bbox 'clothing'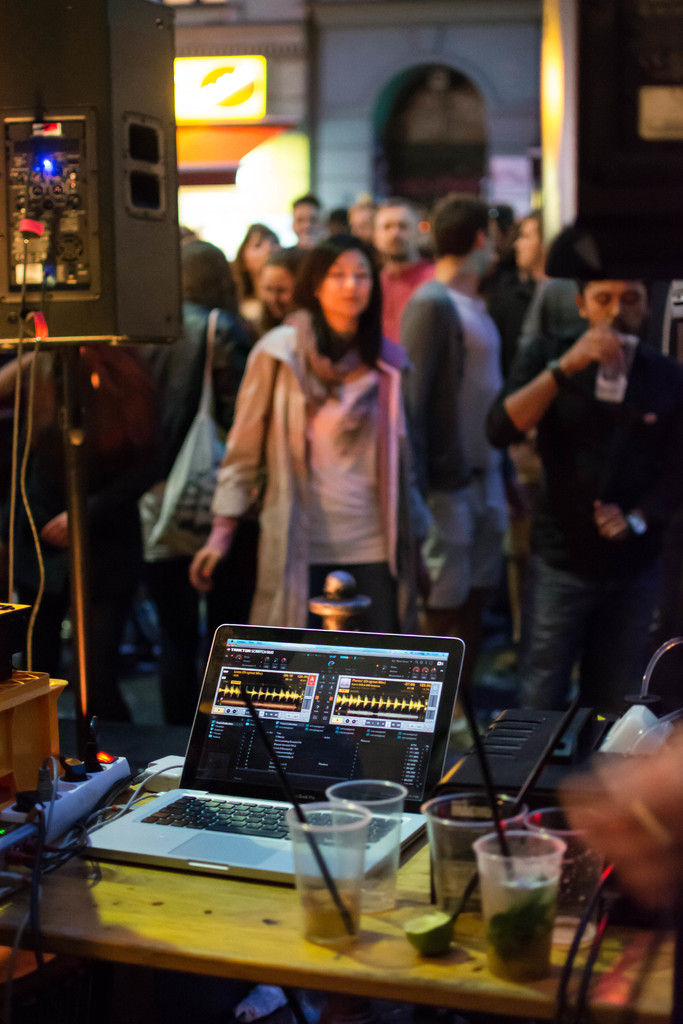
482:330:682:727
